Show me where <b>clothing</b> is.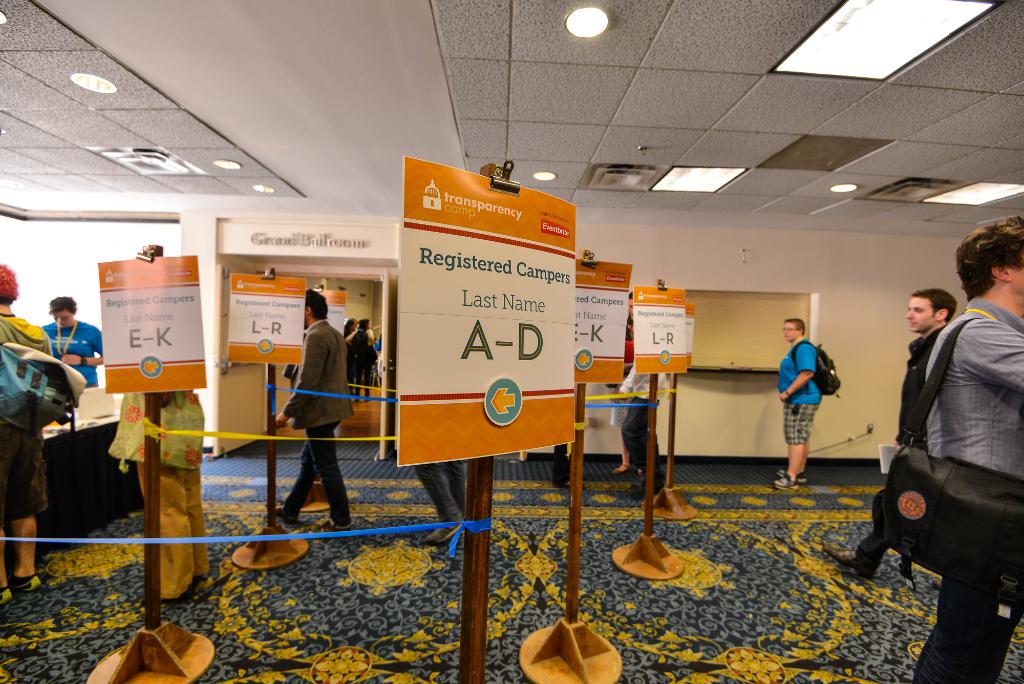
<b>clothing</b> is at 39/327/107/384.
